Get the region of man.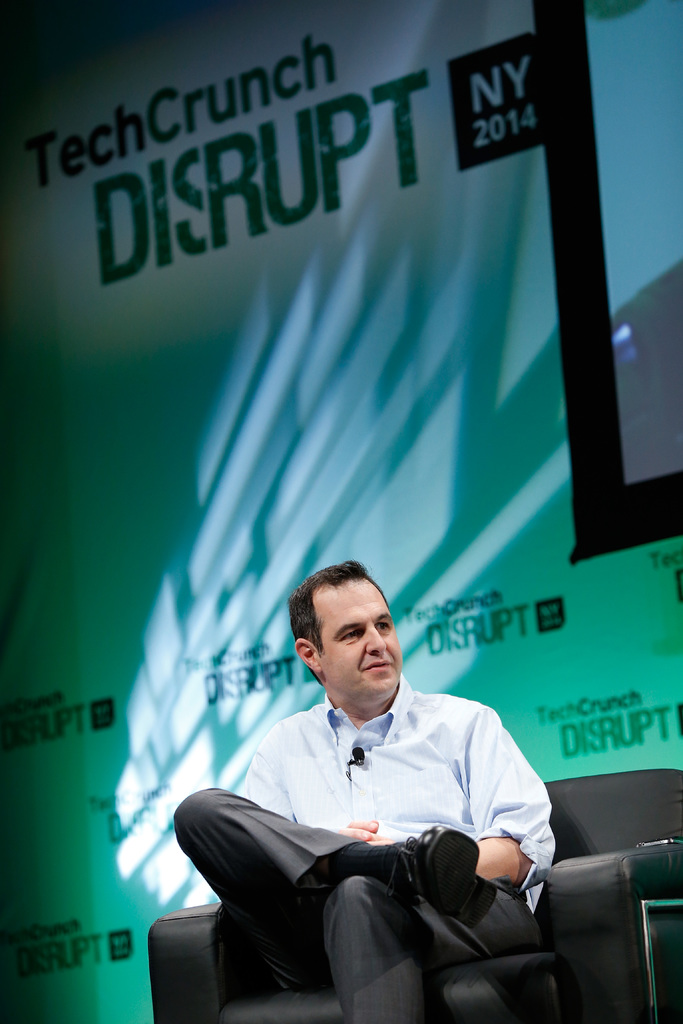
{"x1": 199, "y1": 575, "x2": 557, "y2": 1023}.
